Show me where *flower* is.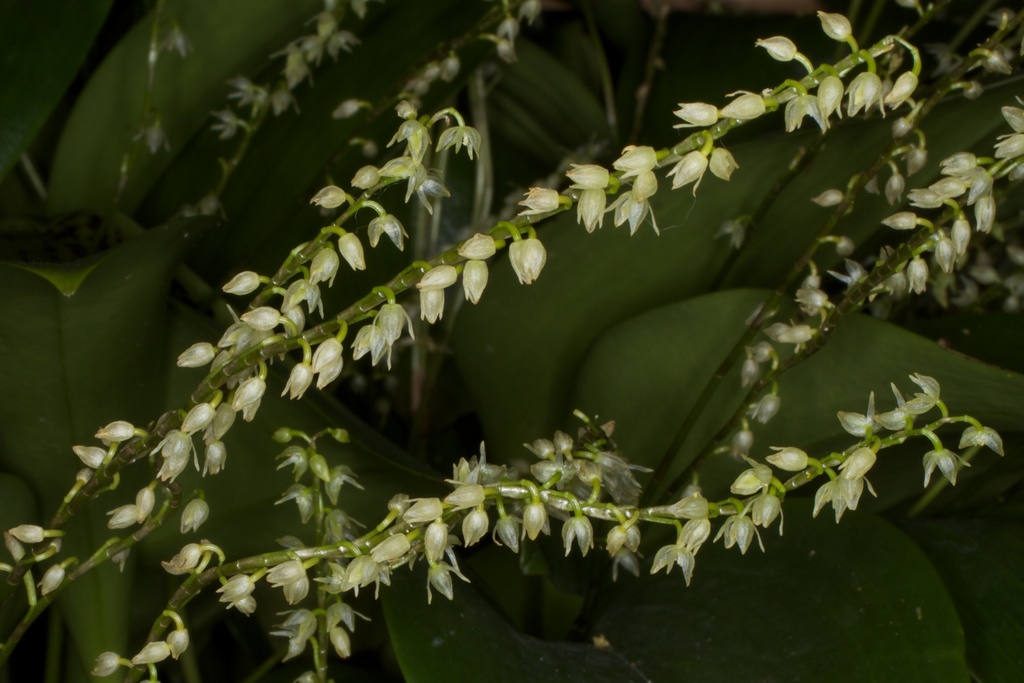
*flower* is at [517, 179, 562, 218].
